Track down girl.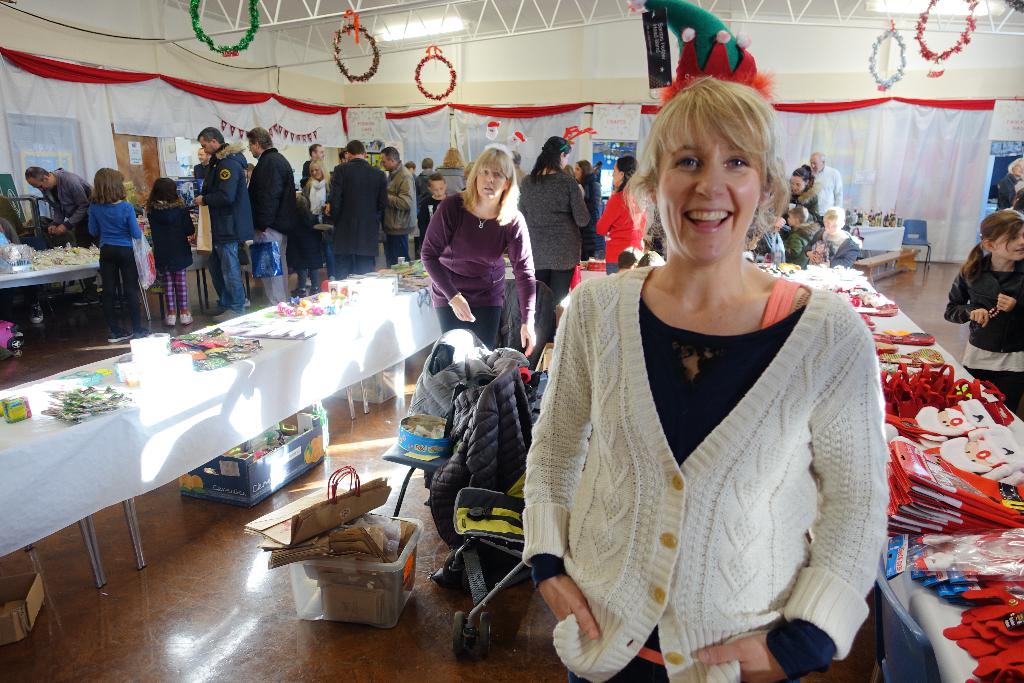
Tracked to l=90, t=167, r=141, b=343.
